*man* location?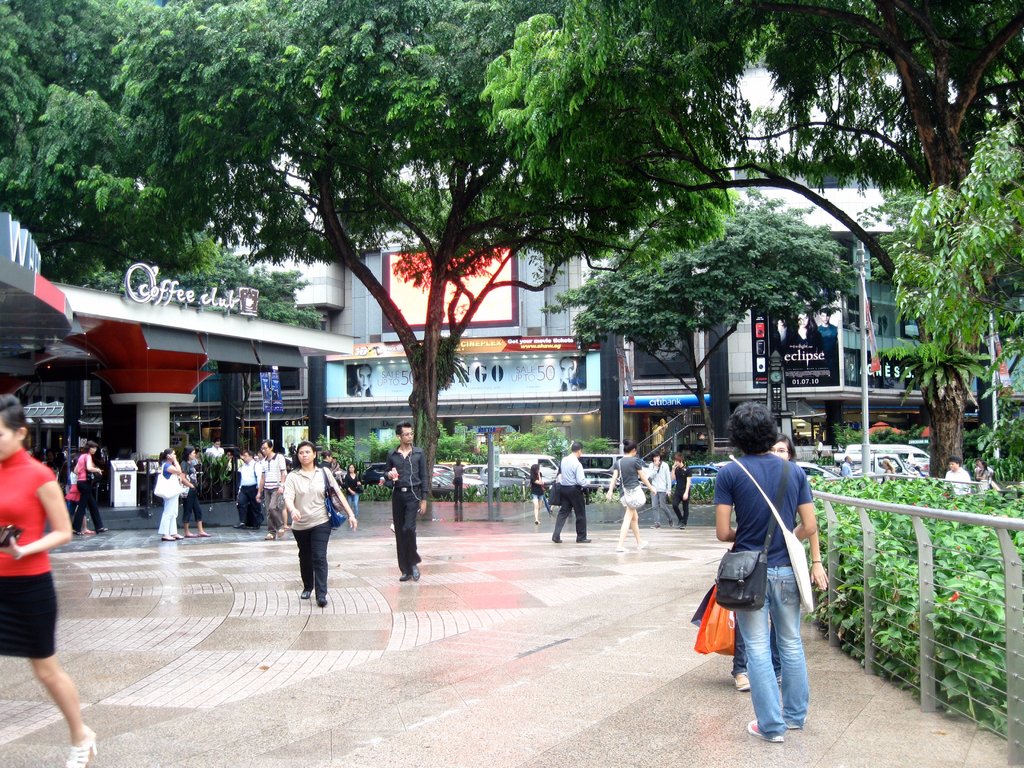
{"left": 453, "top": 458, "right": 463, "bottom": 506}
